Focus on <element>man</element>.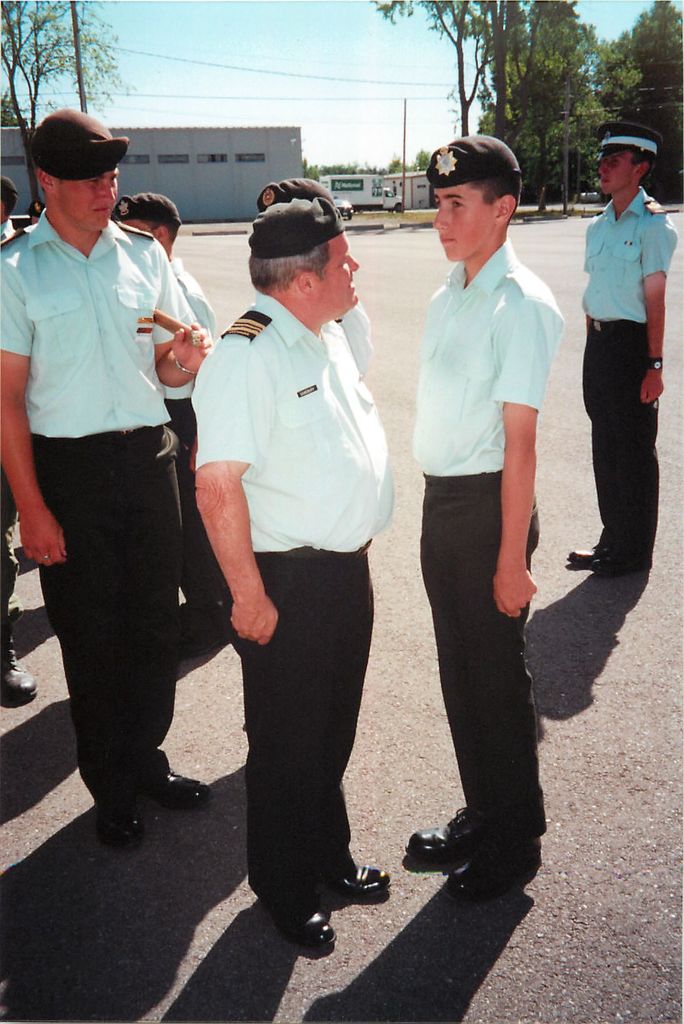
Focused at rect(111, 192, 218, 650).
